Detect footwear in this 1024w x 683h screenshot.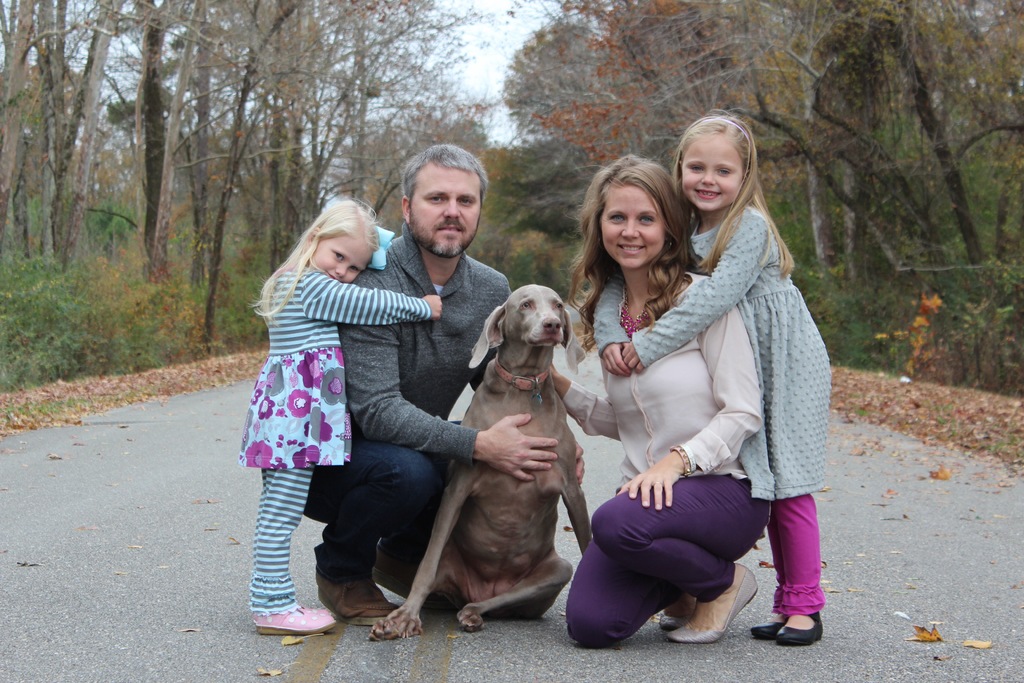
Detection: <bbox>250, 602, 336, 638</bbox>.
